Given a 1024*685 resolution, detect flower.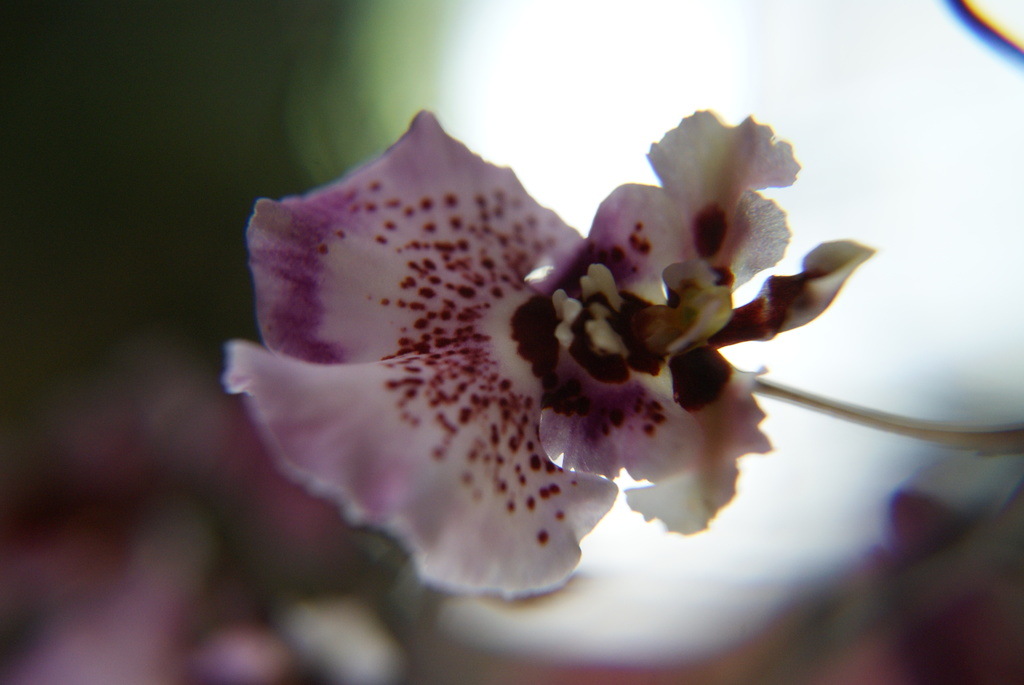
bbox=[221, 102, 882, 610].
